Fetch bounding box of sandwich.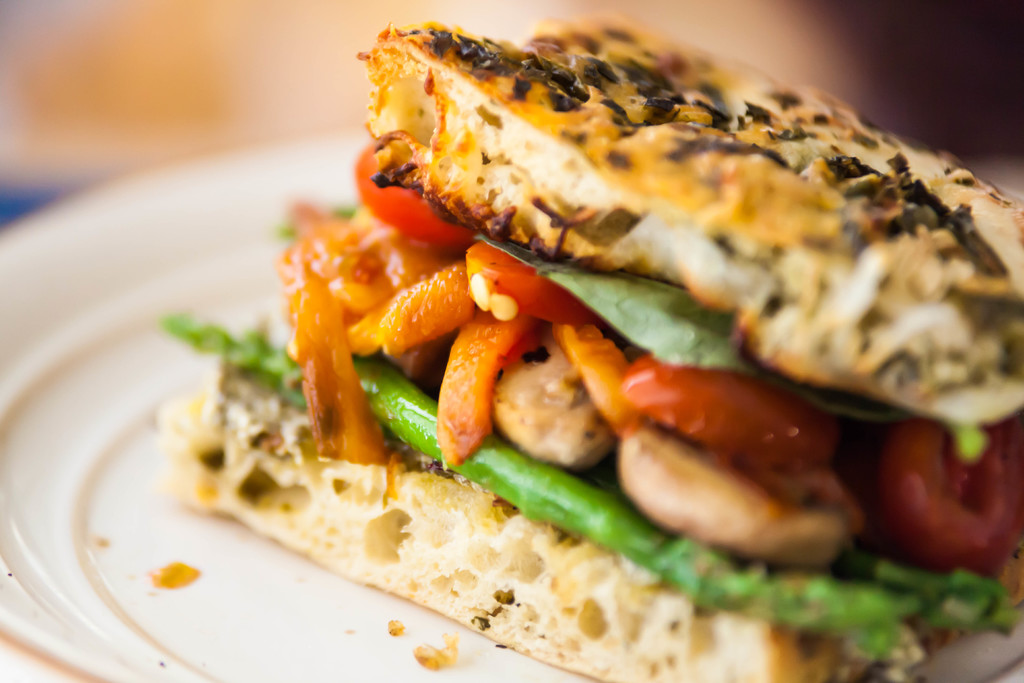
Bbox: 156,12,1023,682.
